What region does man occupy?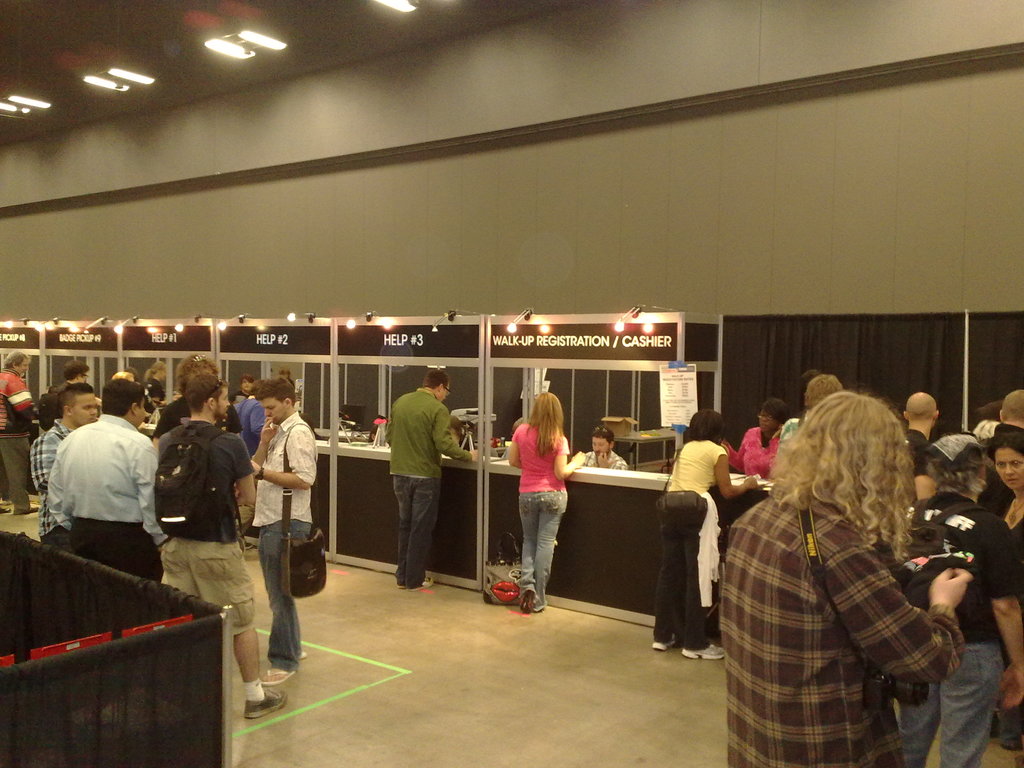
<box>382,373,472,589</box>.
